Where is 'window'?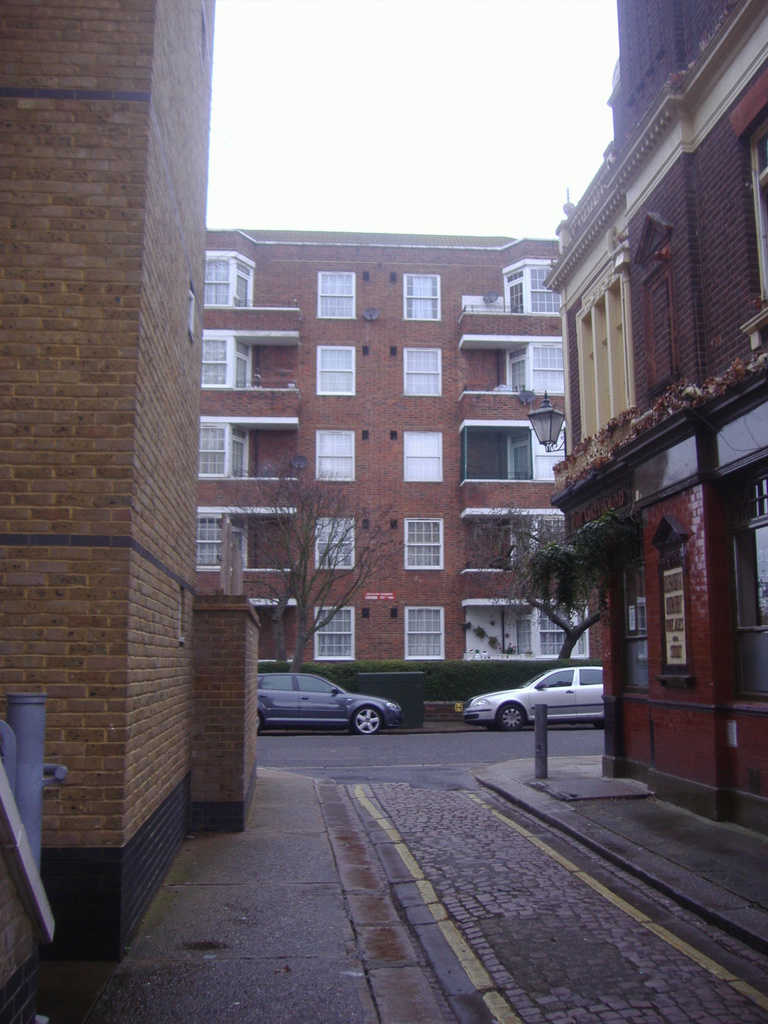
crop(202, 334, 250, 390).
